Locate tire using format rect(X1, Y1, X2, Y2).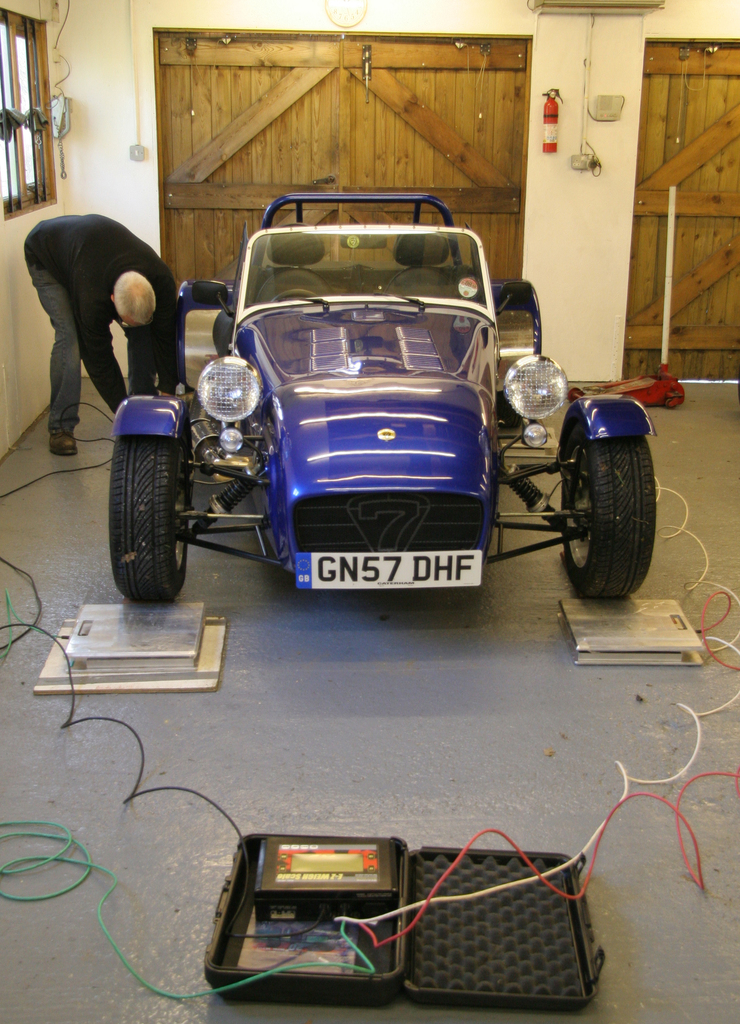
rect(559, 410, 657, 595).
